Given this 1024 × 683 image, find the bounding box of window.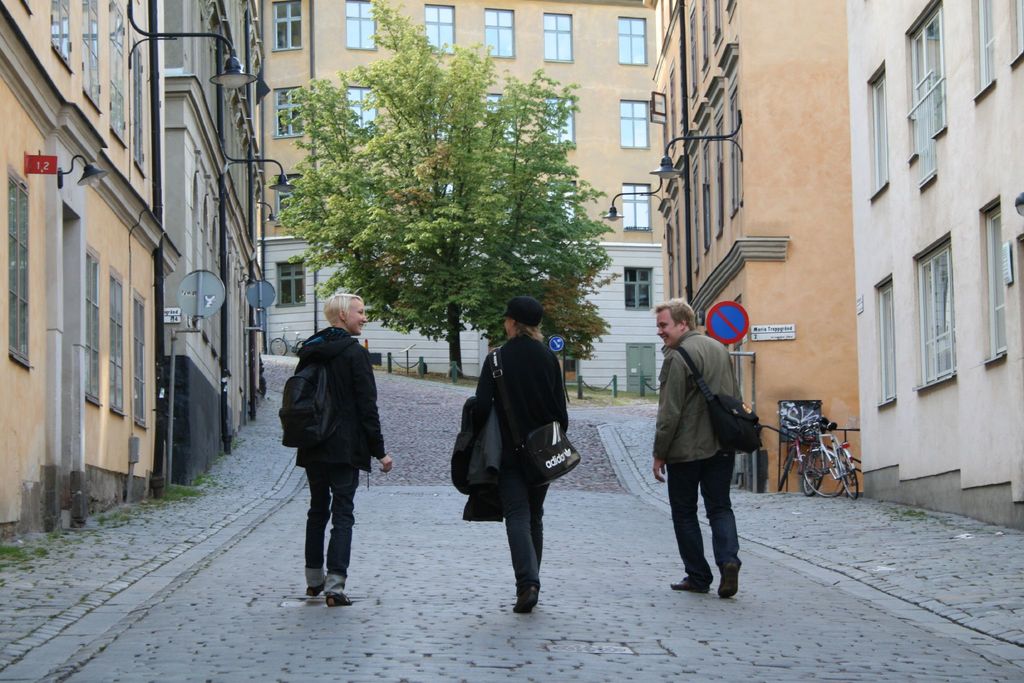
region(967, 0, 1002, 101).
